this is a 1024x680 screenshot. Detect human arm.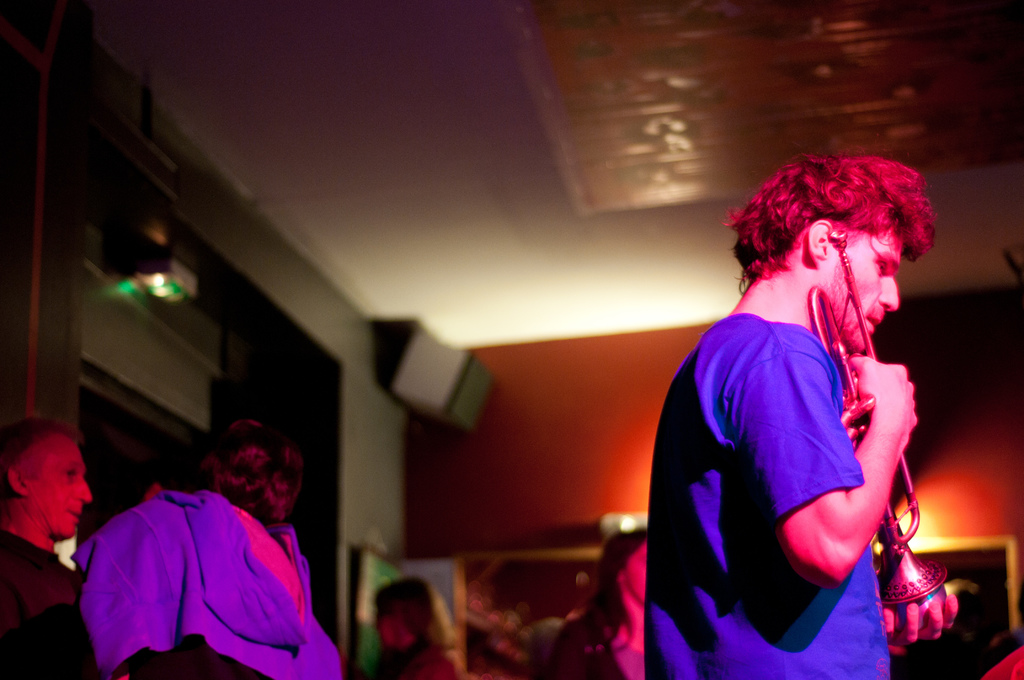
bbox=[810, 316, 922, 610].
